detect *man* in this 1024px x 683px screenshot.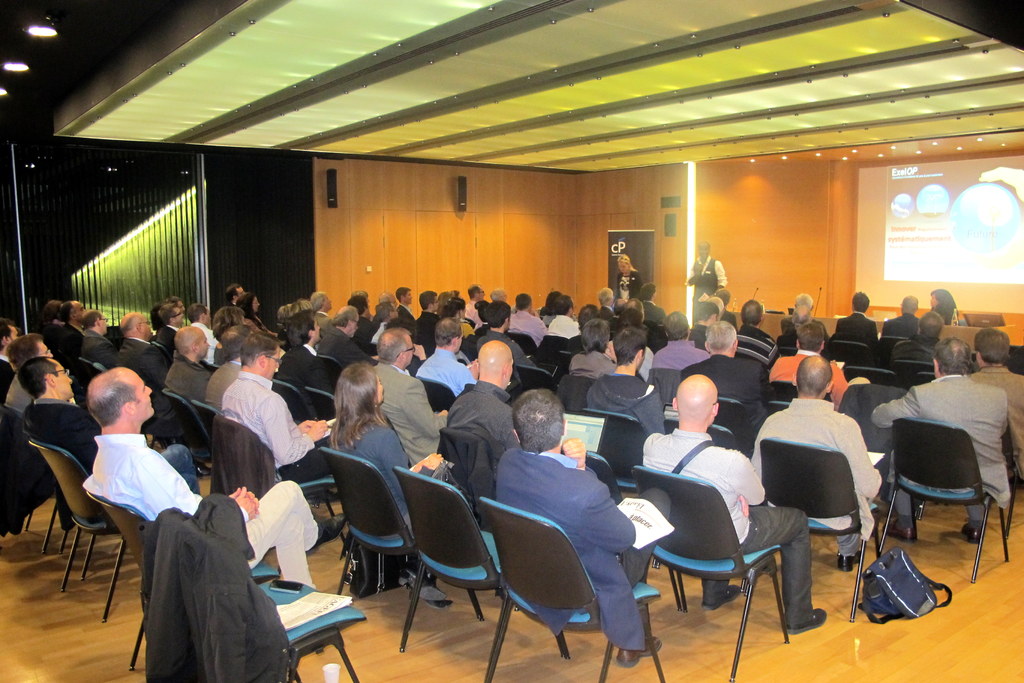
Detection: 600,288,612,320.
